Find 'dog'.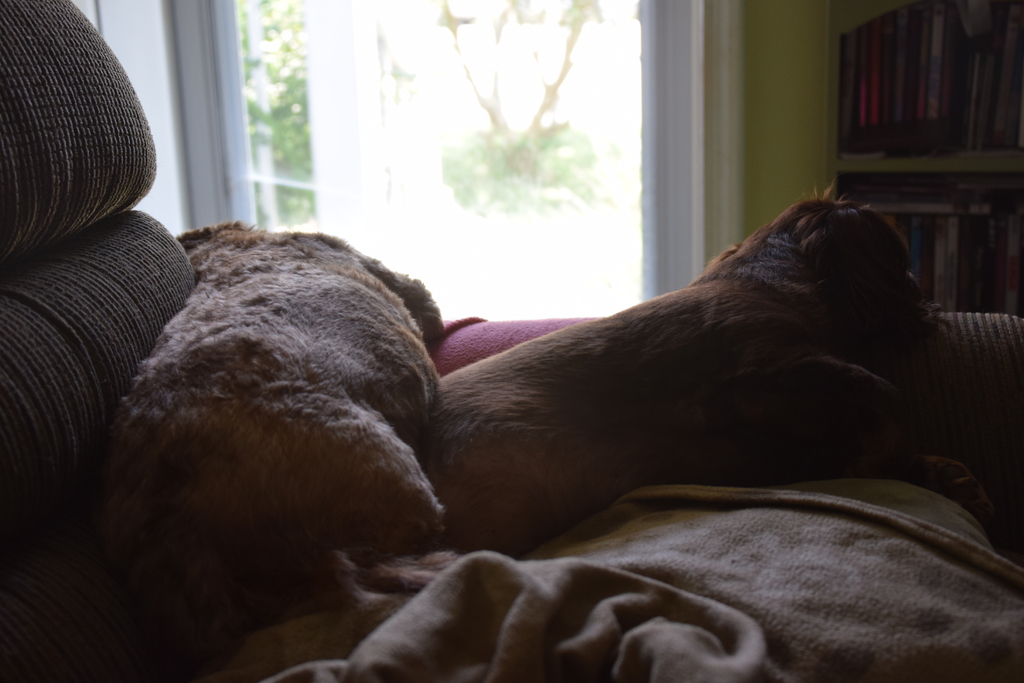
select_region(404, 181, 956, 557).
